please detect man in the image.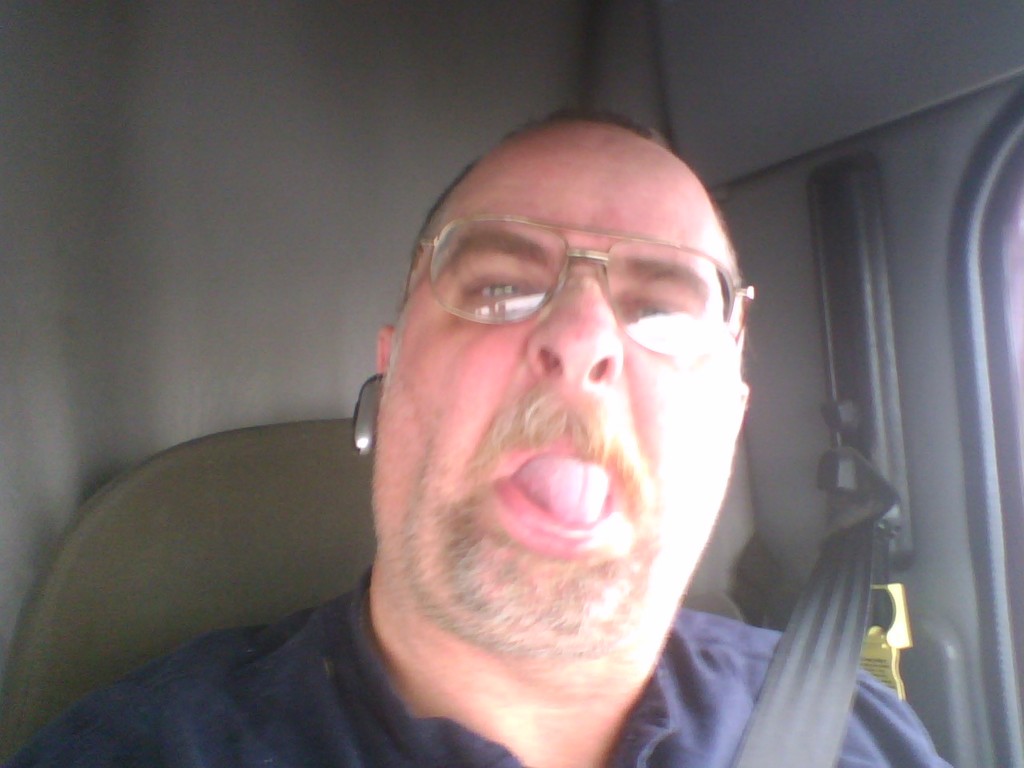
0, 106, 960, 767.
